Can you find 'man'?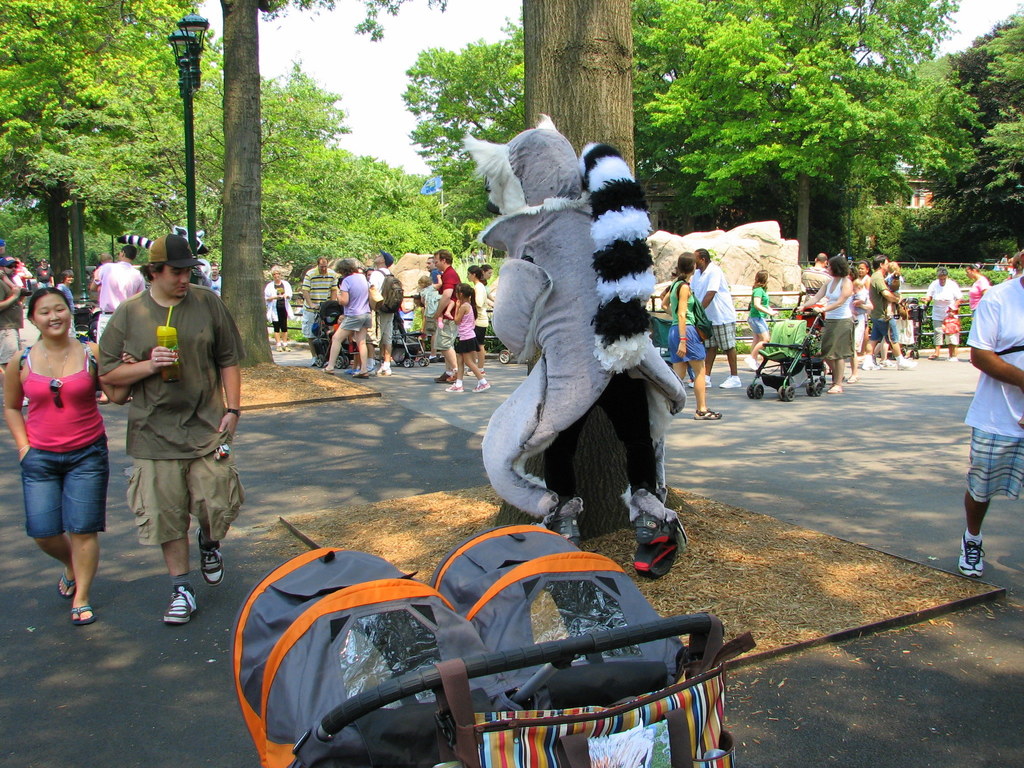
Yes, bounding box: <region>367, 251, 396, 376</region>.
